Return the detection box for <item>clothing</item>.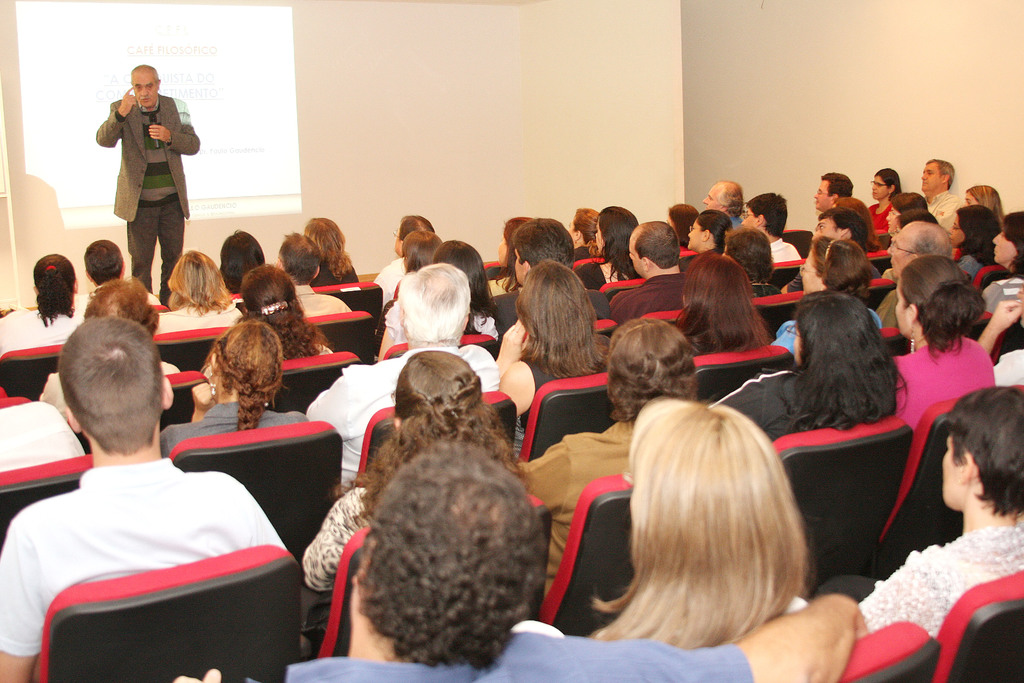
<region>780, 598, 814, 614</region>.
